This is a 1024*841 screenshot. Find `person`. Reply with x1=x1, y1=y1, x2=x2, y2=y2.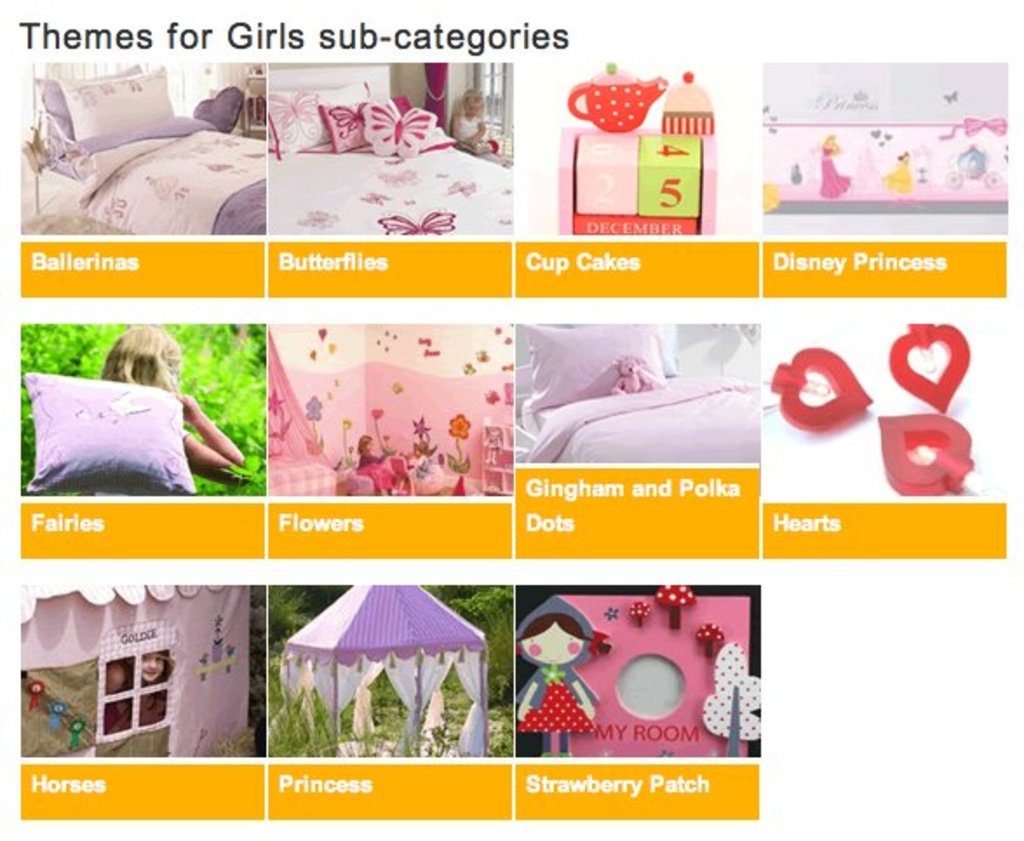
x1=813, y1=134, x2=853, y2=197.
